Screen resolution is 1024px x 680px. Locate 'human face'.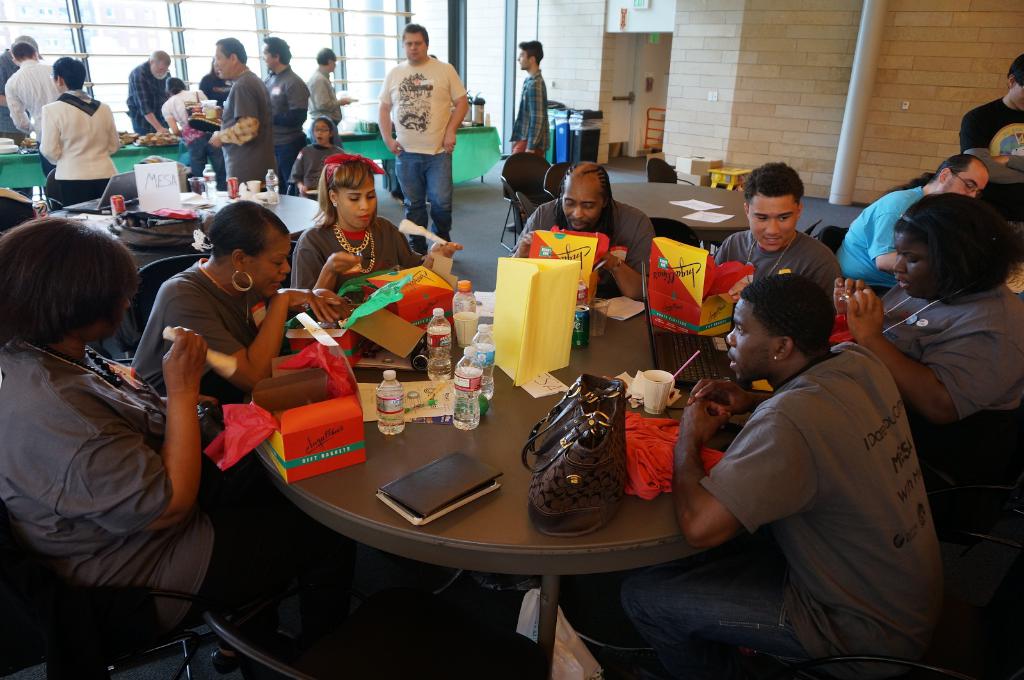
box(405, 31, 430, 59).
